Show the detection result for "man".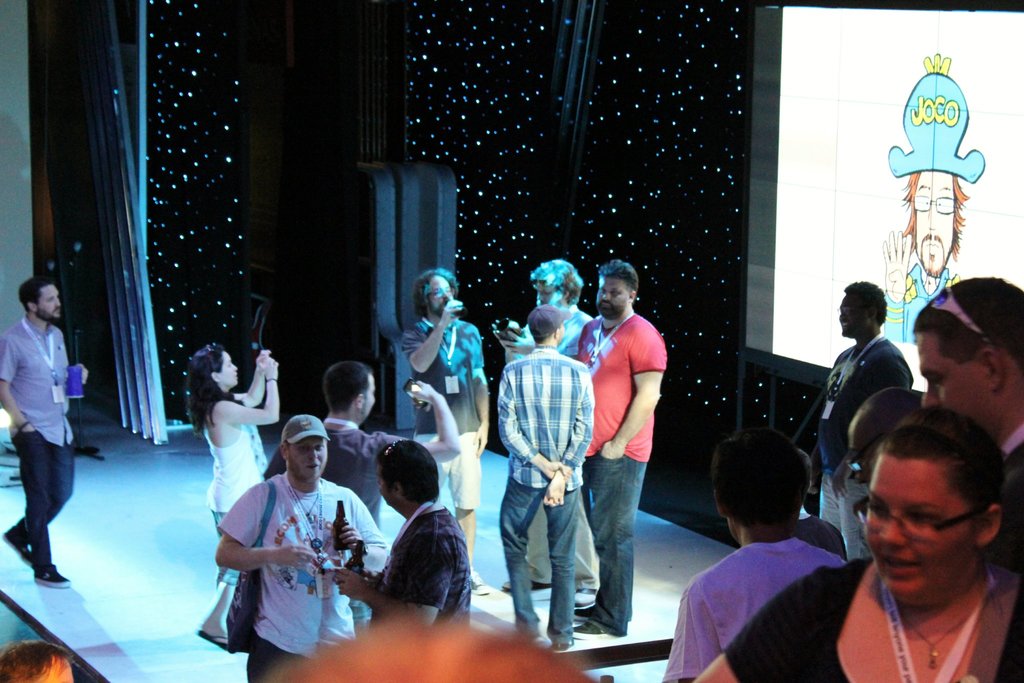
x1=911, y1=274, x2=1023, y2=570.
